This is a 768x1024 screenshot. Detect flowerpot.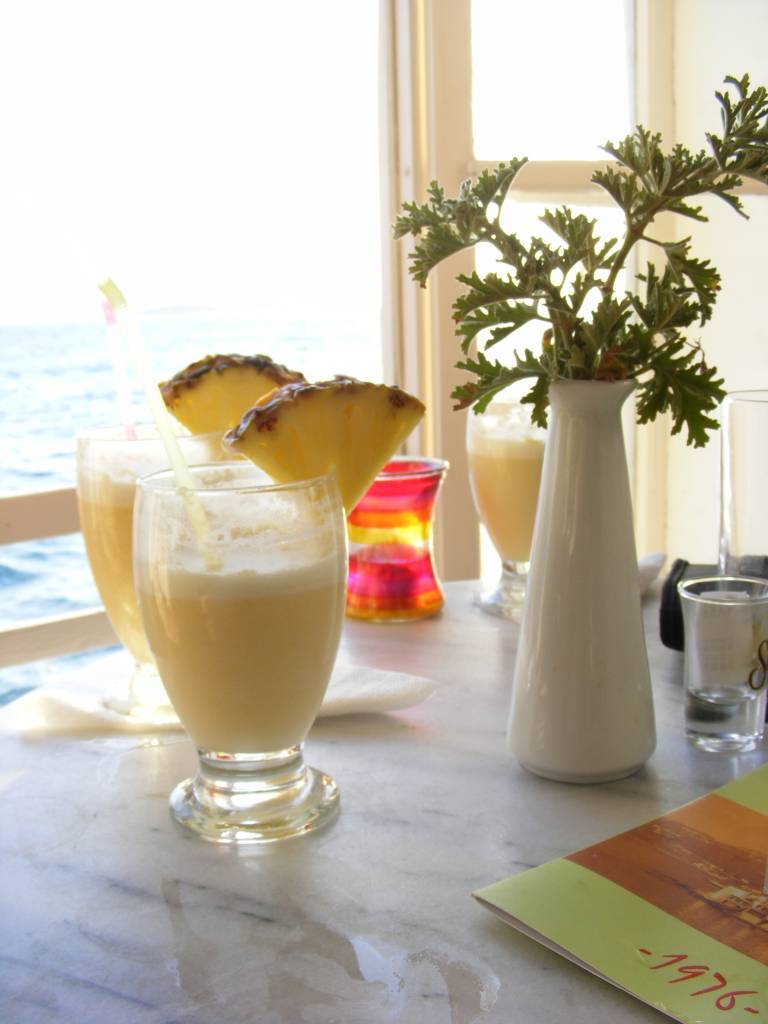
Rect(510, 335, 678, 805).
